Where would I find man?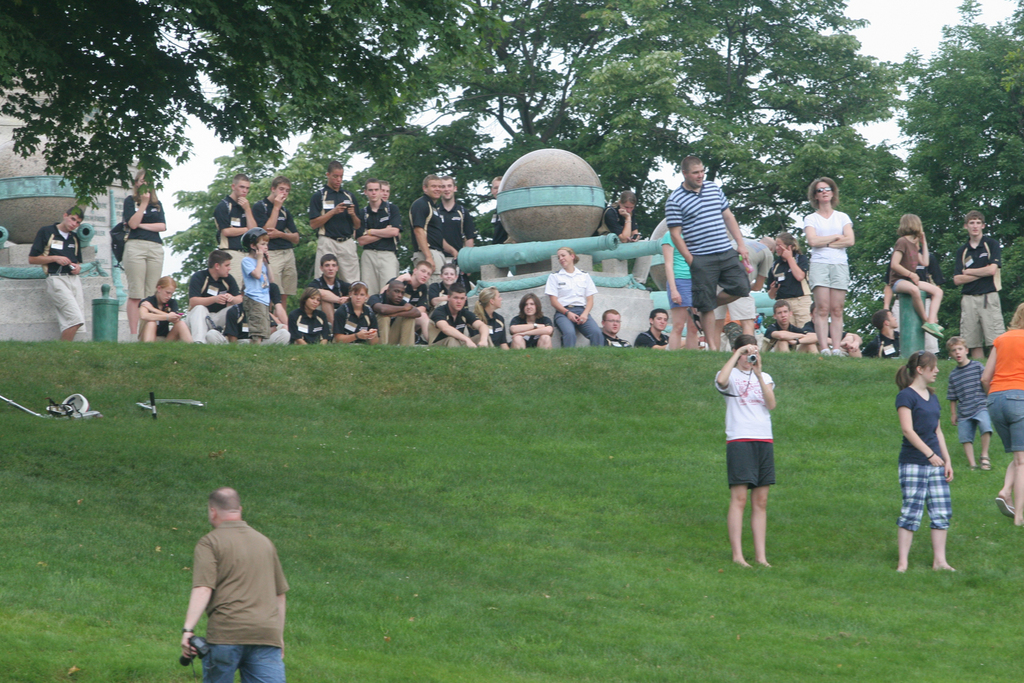
At (21, 204, 104, 341).
